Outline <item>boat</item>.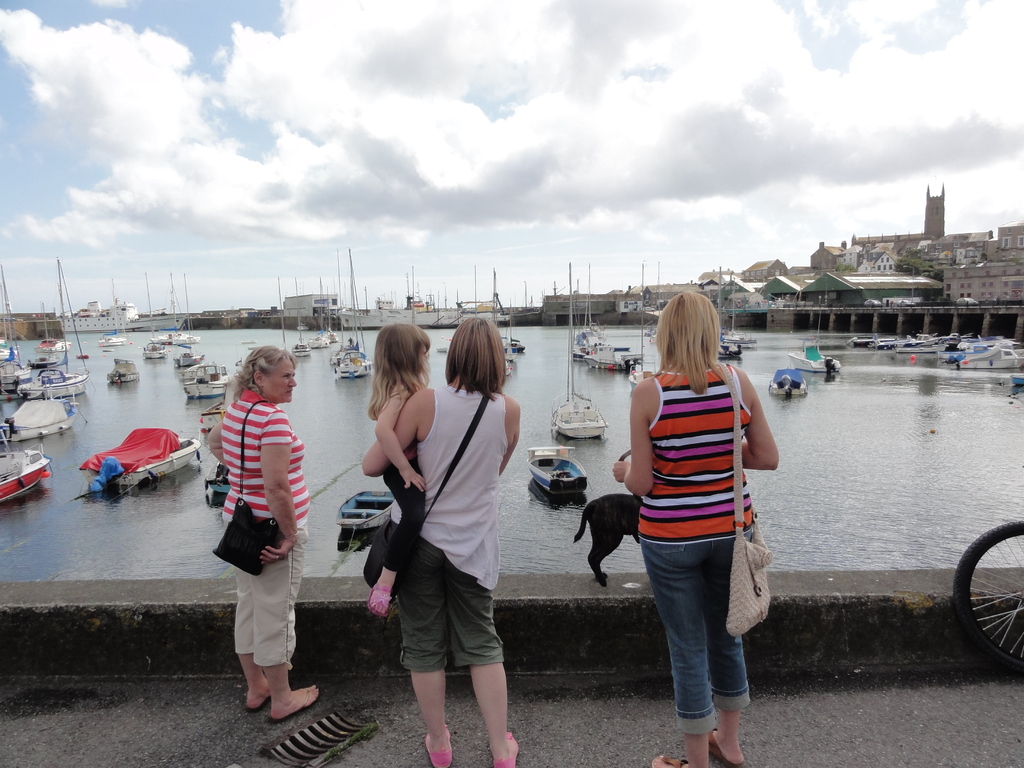
Outline: 20,253,84,403.
